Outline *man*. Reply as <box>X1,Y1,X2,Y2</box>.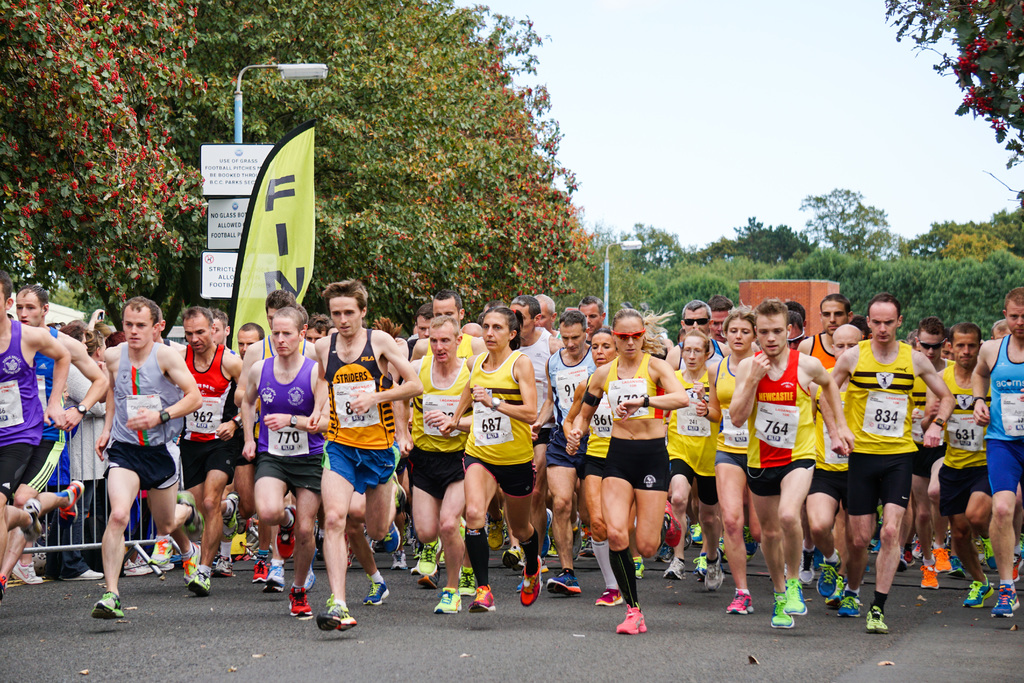
<box>517,293,557,574</box>.
